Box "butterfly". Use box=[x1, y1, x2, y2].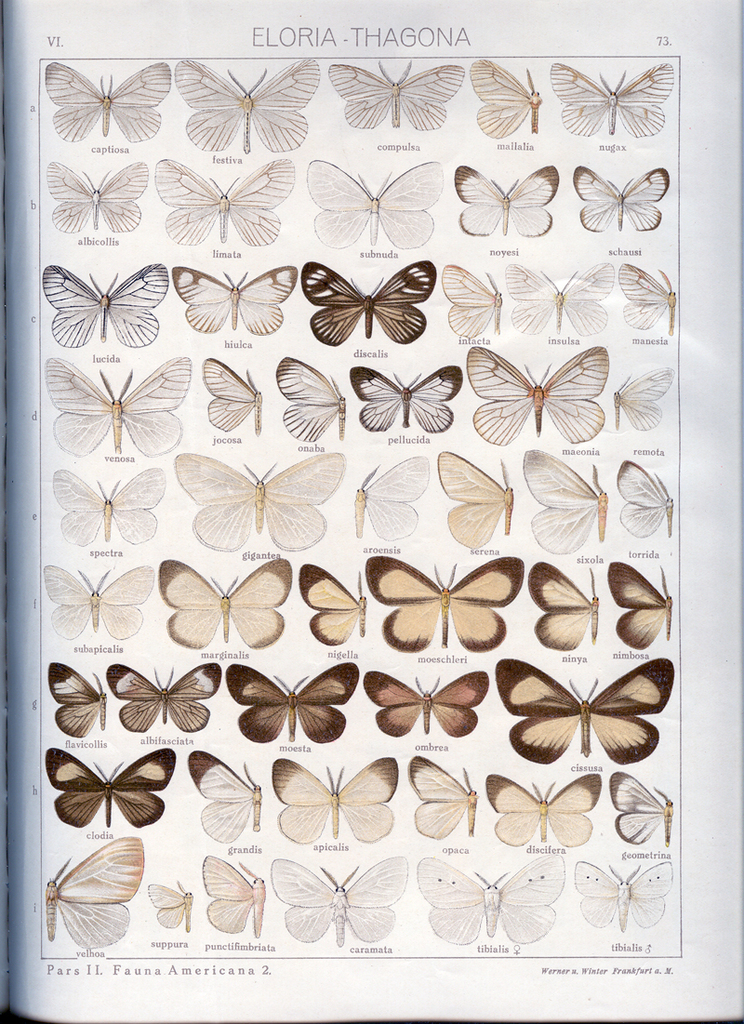
box=[568, 153, 671, 242].
